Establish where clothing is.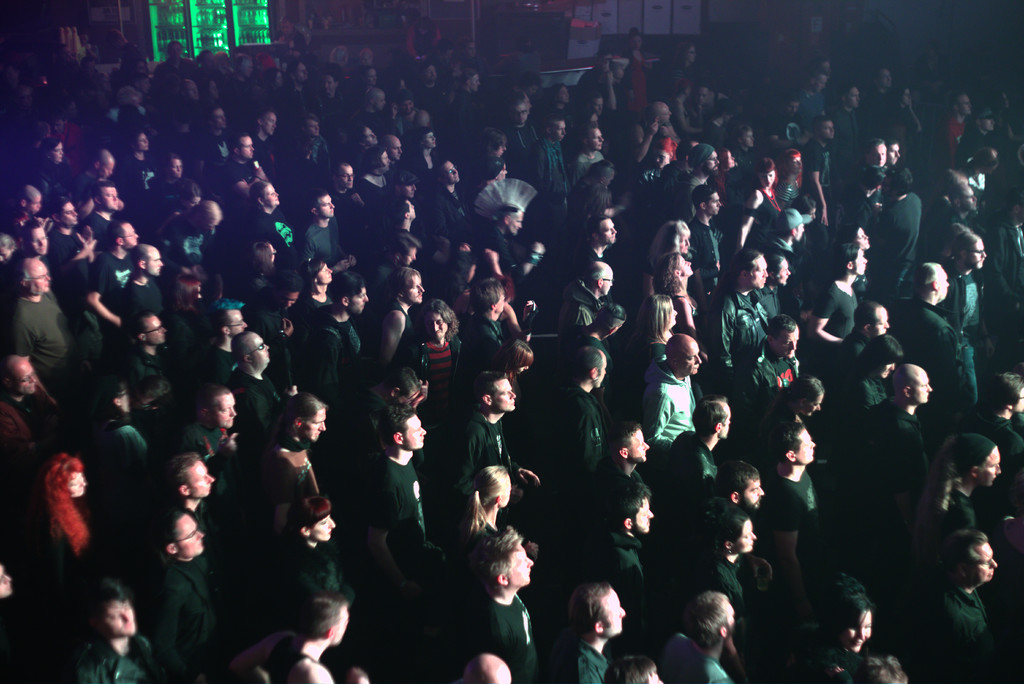
Established at <box>895,296,981,414</box>.
